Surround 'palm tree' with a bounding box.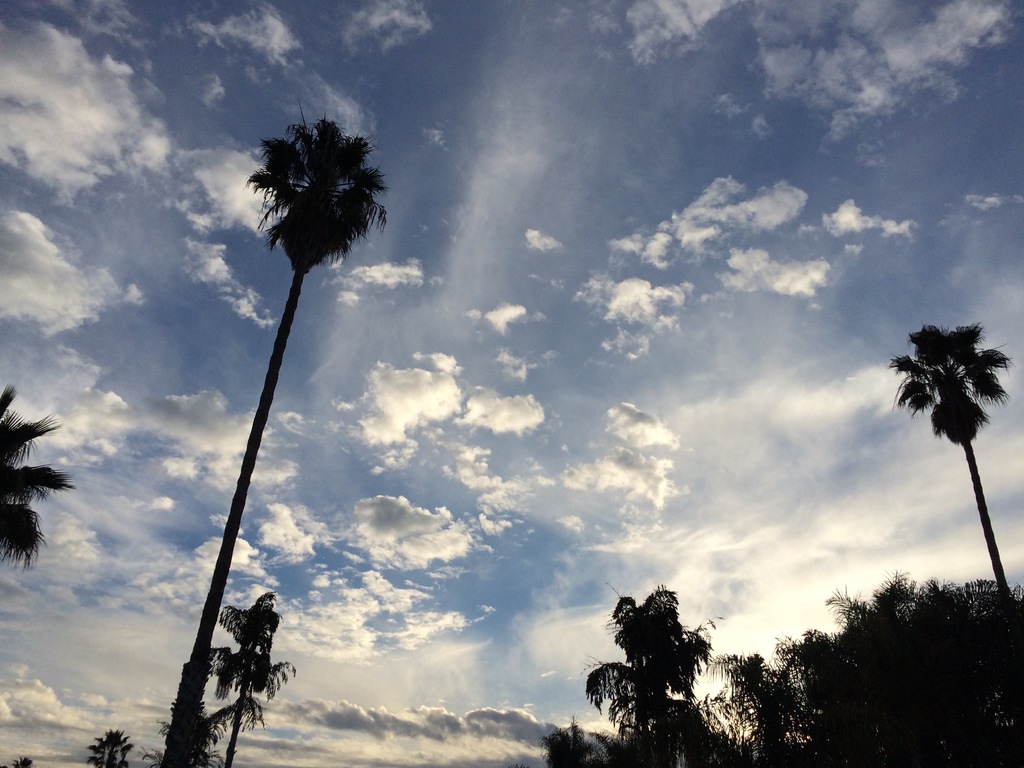
<bbox>895, 325, 1003, 598</bbox>.
